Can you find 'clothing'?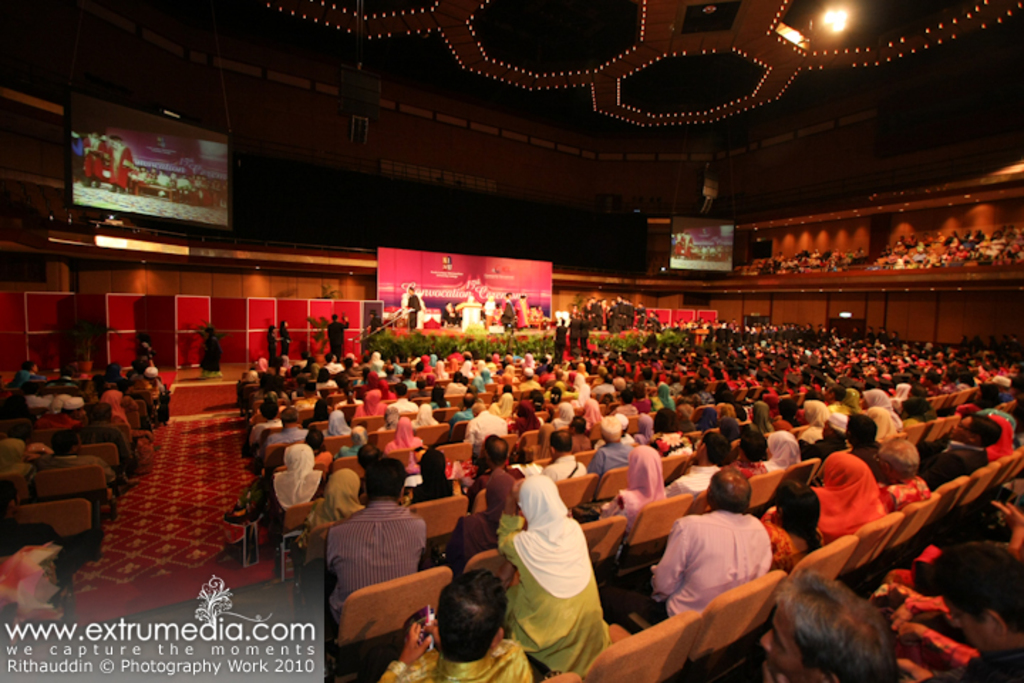
Yes, bounding box: x1=878 y1=471 x2=930 y2=517.
